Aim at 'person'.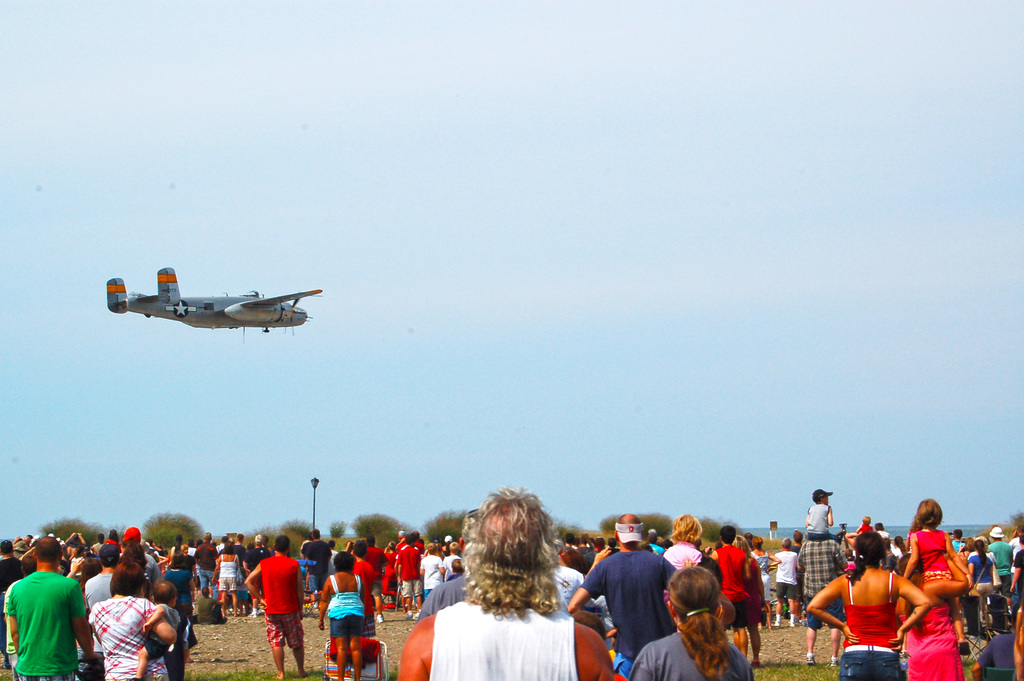
Aimed at crop(451, 540, 459, 554).
